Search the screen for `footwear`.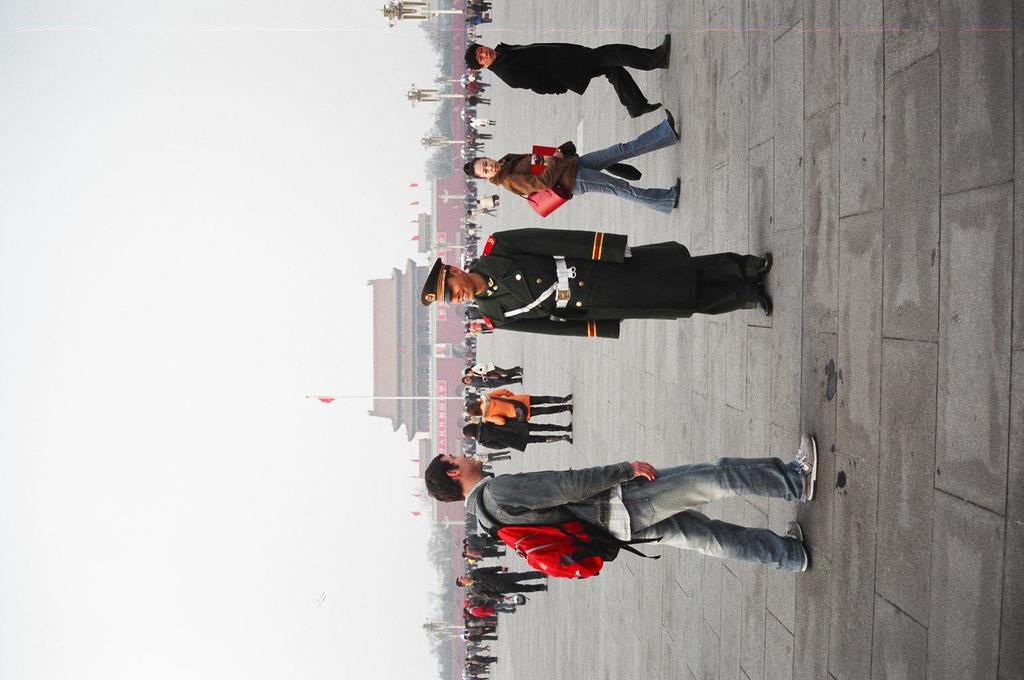
Found at <bbox>757, 294, 774, 317</bbox>.
